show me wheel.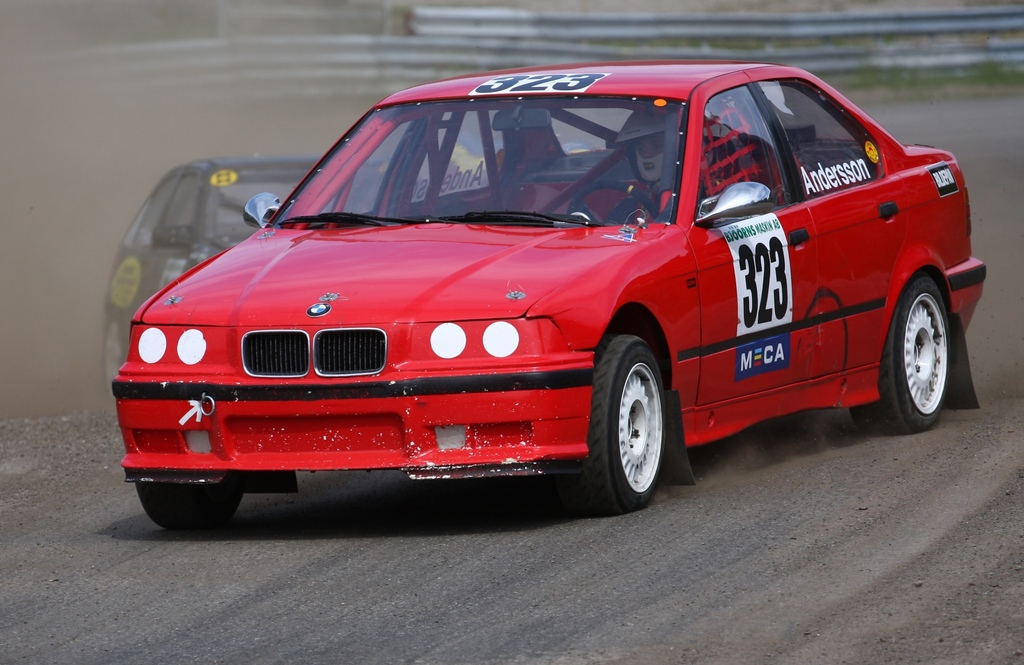
wheel is here: (x1=556, y1=332, x2=669, y2=514).
